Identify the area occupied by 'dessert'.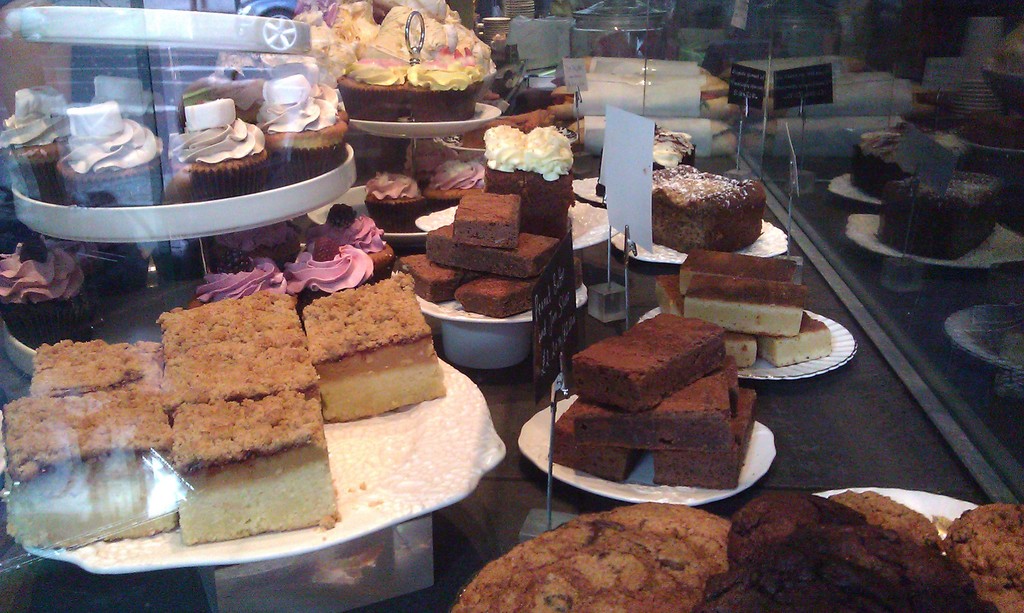
Area: rect(426, 227, 548, 273).
